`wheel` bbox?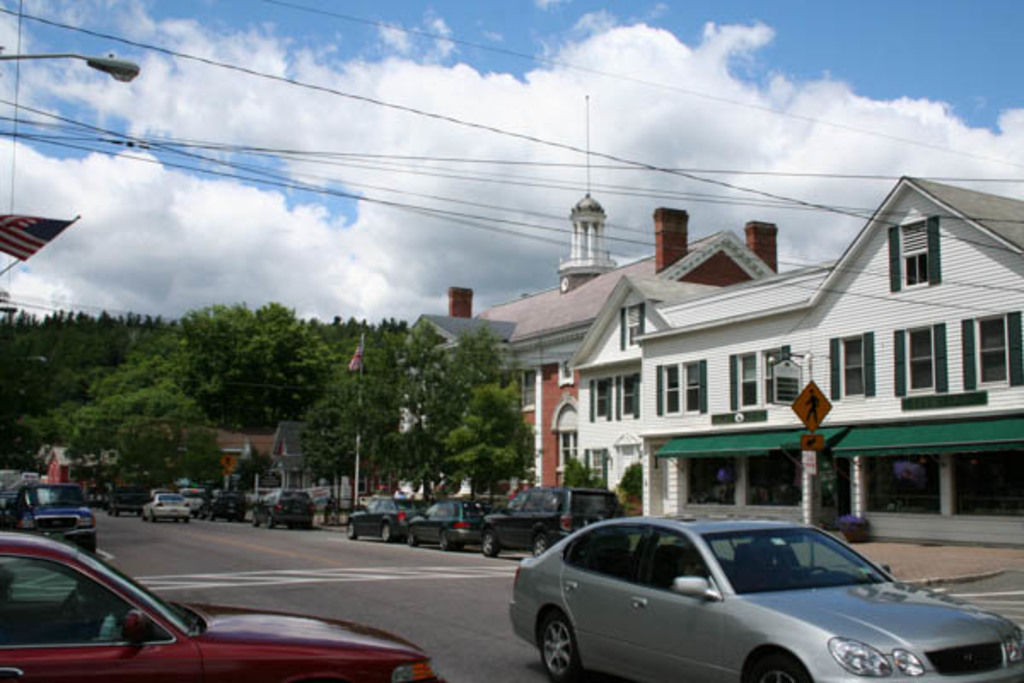
bbox(538, 591, 592, 678)
